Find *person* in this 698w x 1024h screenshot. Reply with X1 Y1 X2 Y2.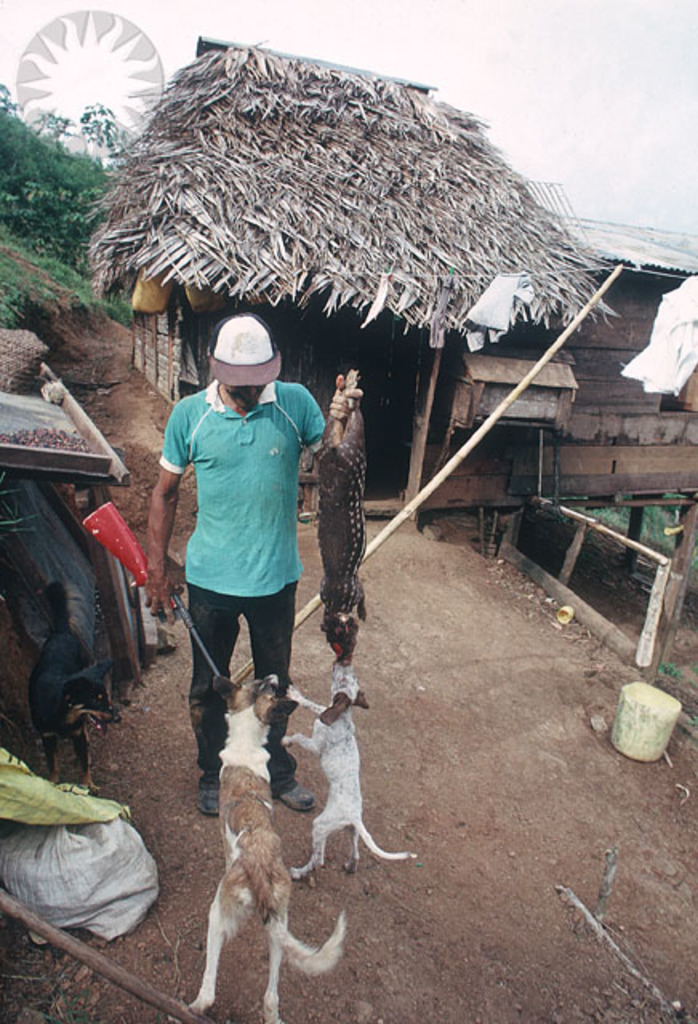
152 286 331 811.
